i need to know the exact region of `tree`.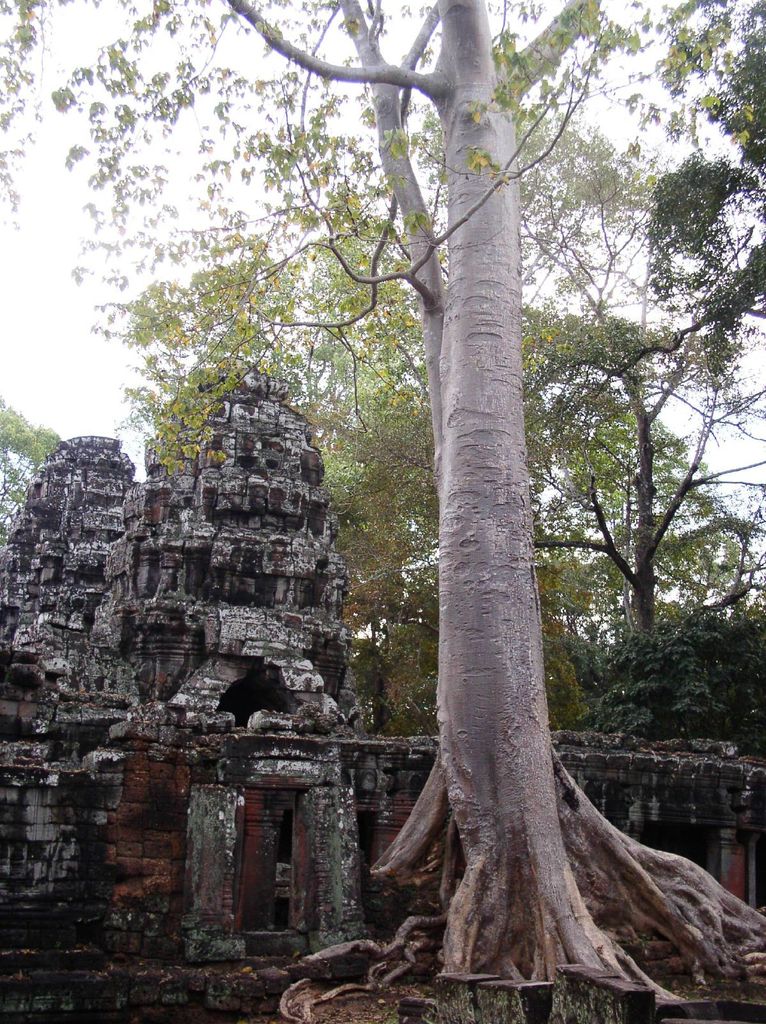
Region: x1=0, y1=0, x2=737, y2=1000.
